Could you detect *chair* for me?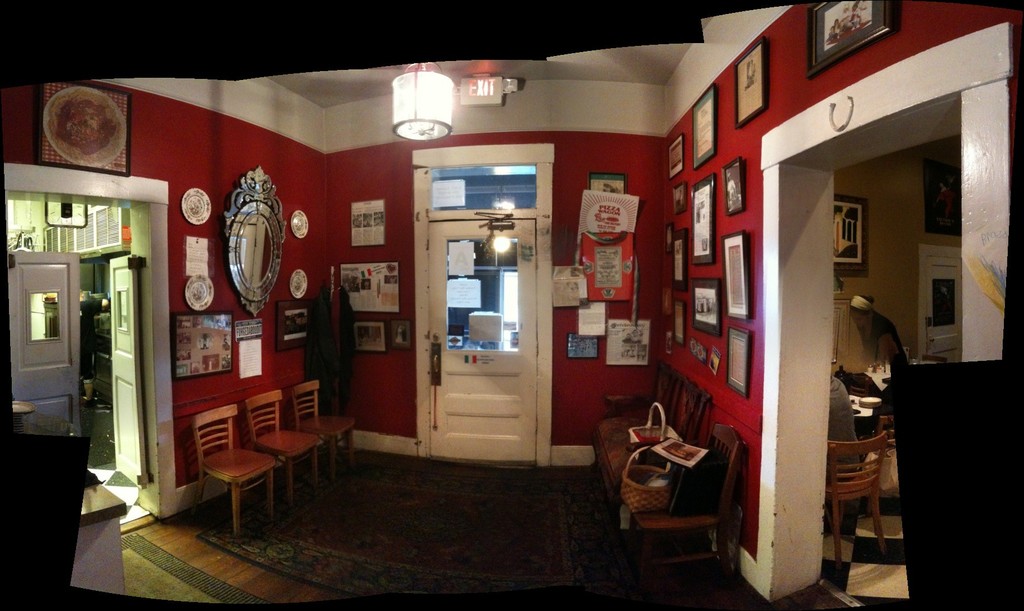
Detection result: bbox=(232, 384, 317, 521).
